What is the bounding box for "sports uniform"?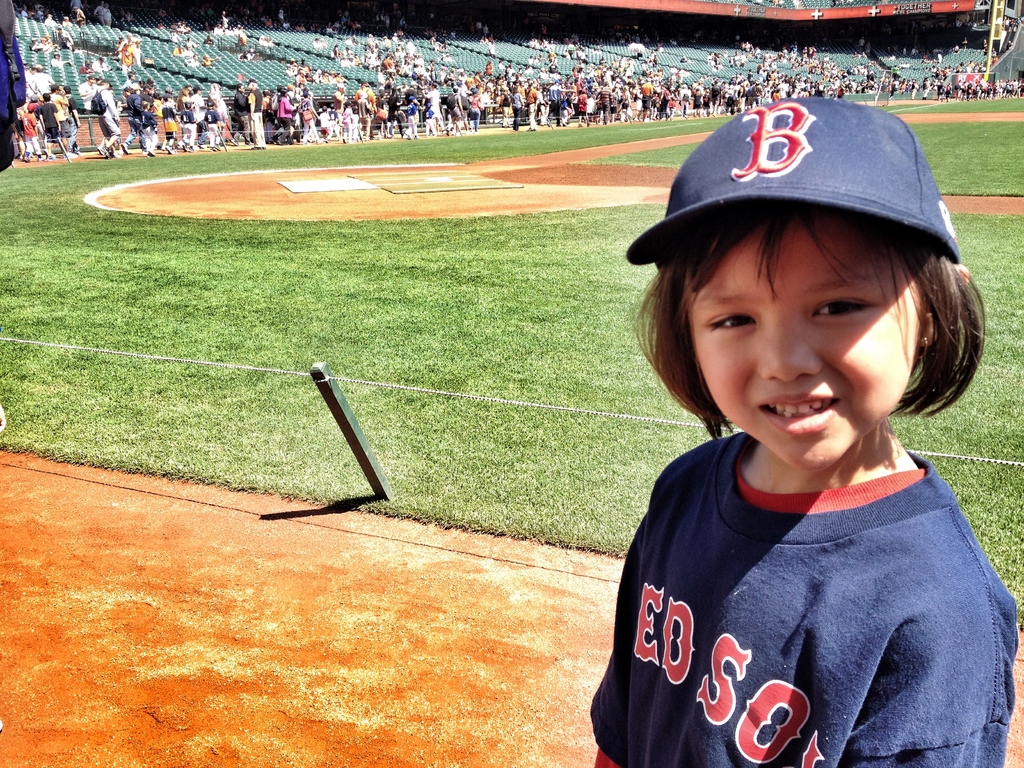
rect(586, 93, 1018, 767).
